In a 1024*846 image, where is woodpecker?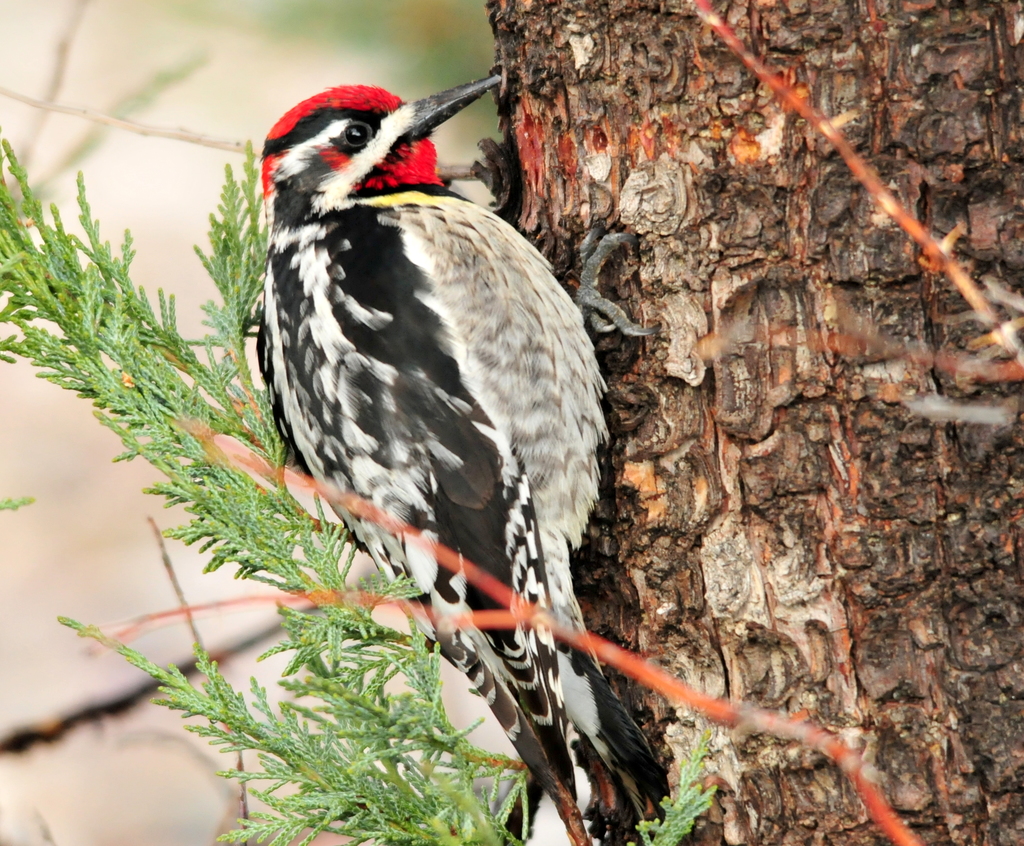
230,67,662,837.
